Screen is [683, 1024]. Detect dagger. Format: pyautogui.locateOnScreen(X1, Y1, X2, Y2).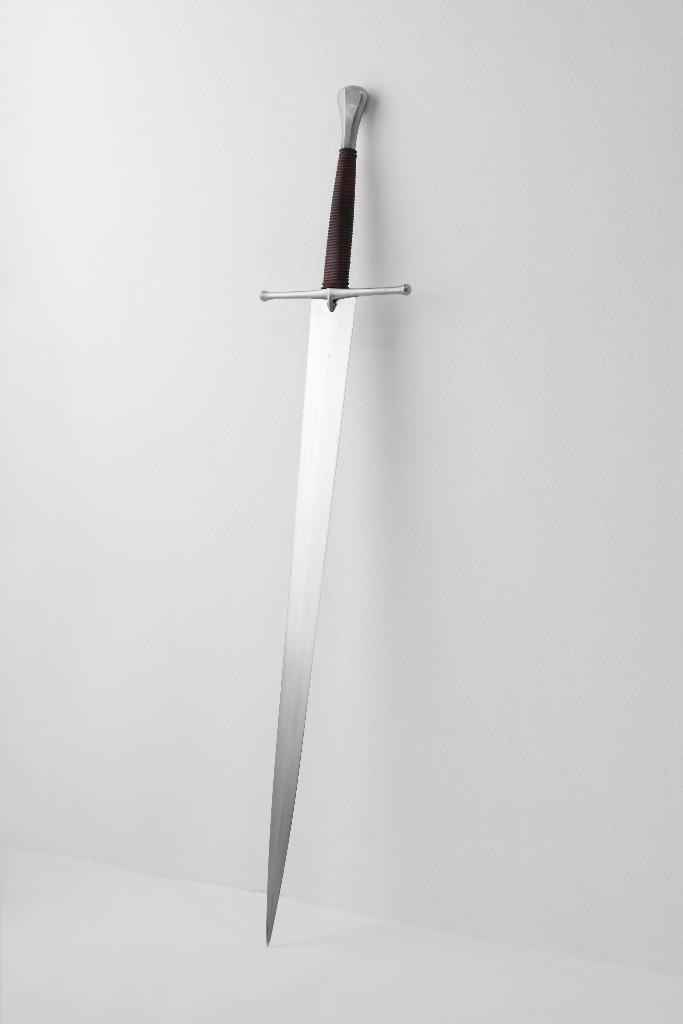
pyautogui.locateOnScreen(257, 84, 416, 948).
